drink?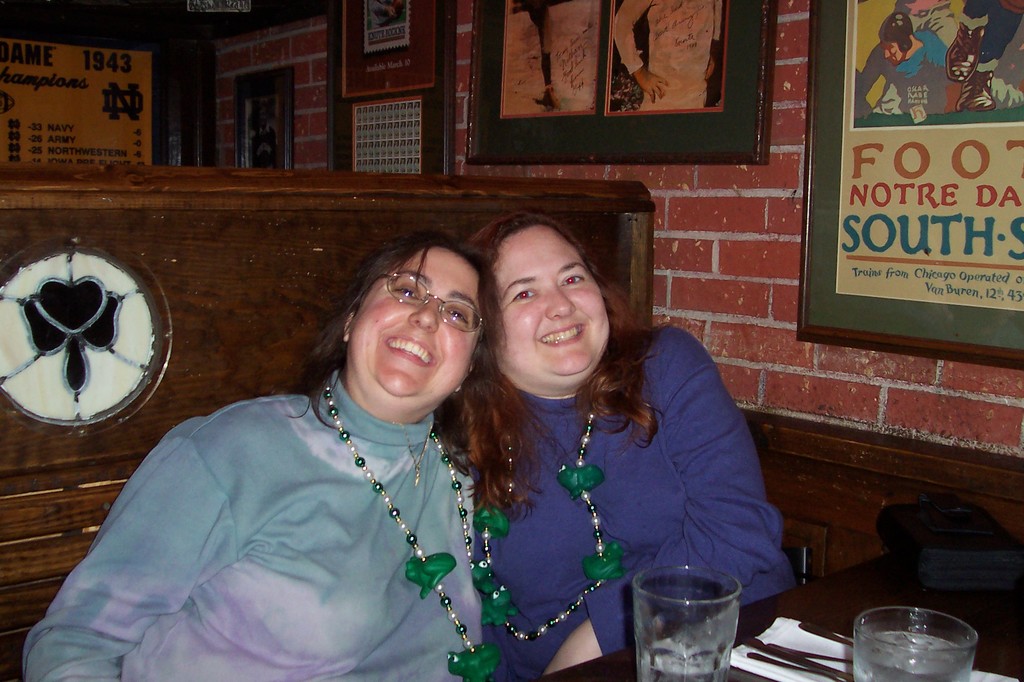
box=[854, 631, 973, 681]
